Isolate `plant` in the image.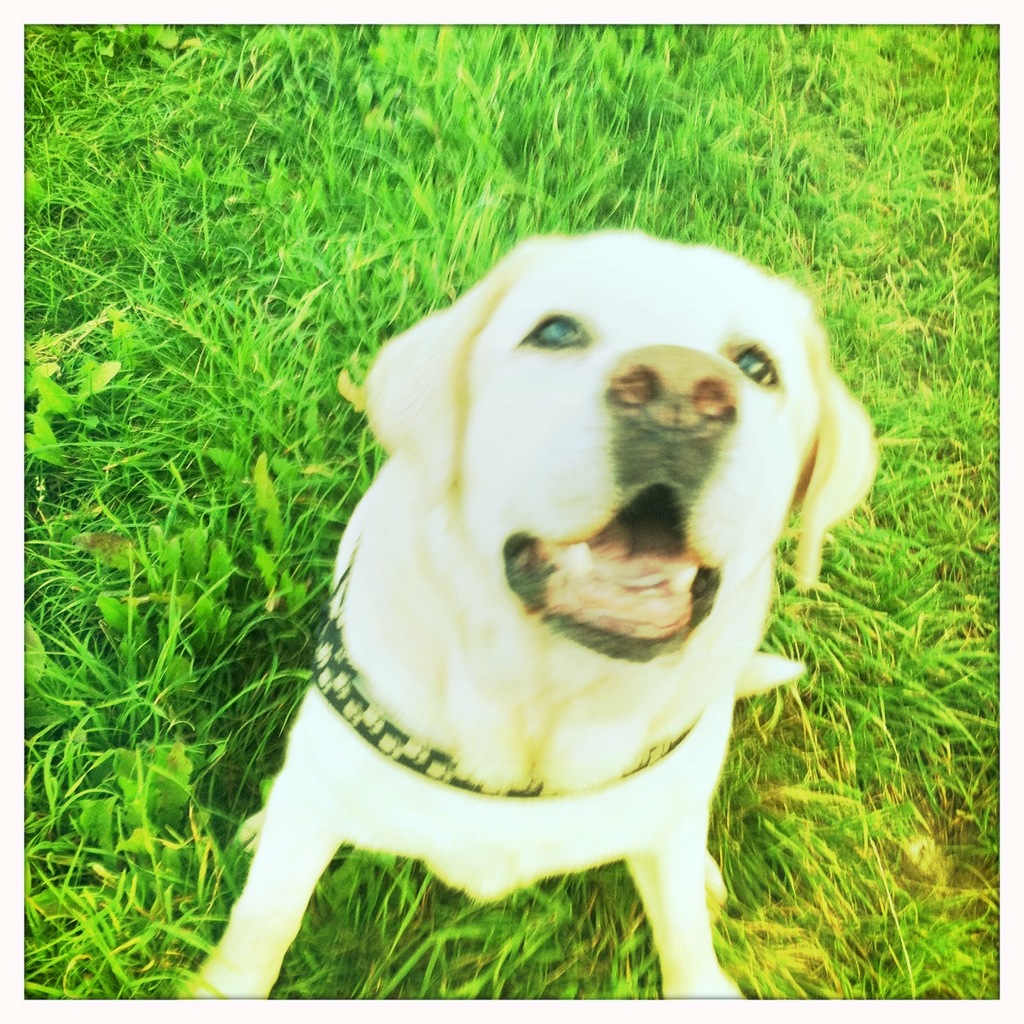
Isolated region: 26:23:1000:998.
